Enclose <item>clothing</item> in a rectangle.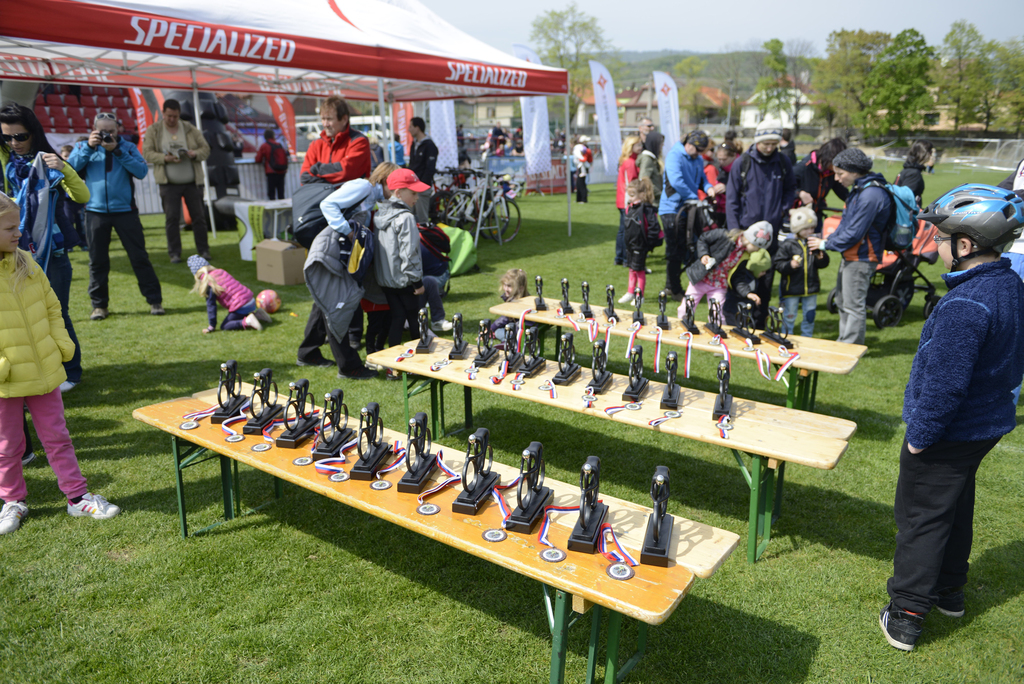
select_region(722, 266, 758, 327).
